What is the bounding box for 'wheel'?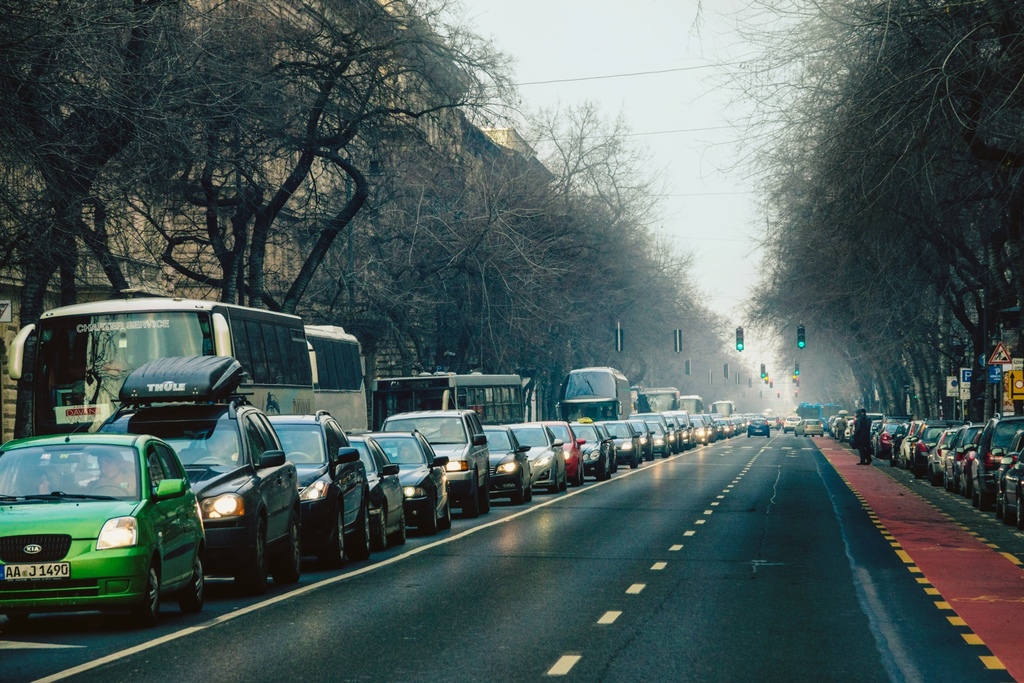
box(952, 473, 963, 493).
